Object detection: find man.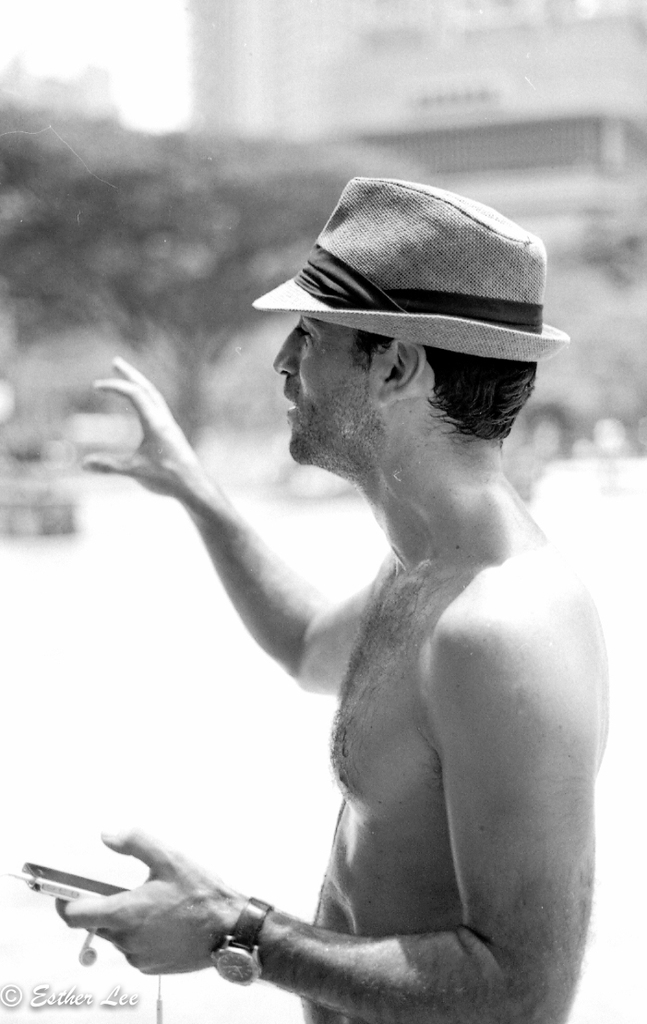
select_region(68, 152, 603, 1023).
